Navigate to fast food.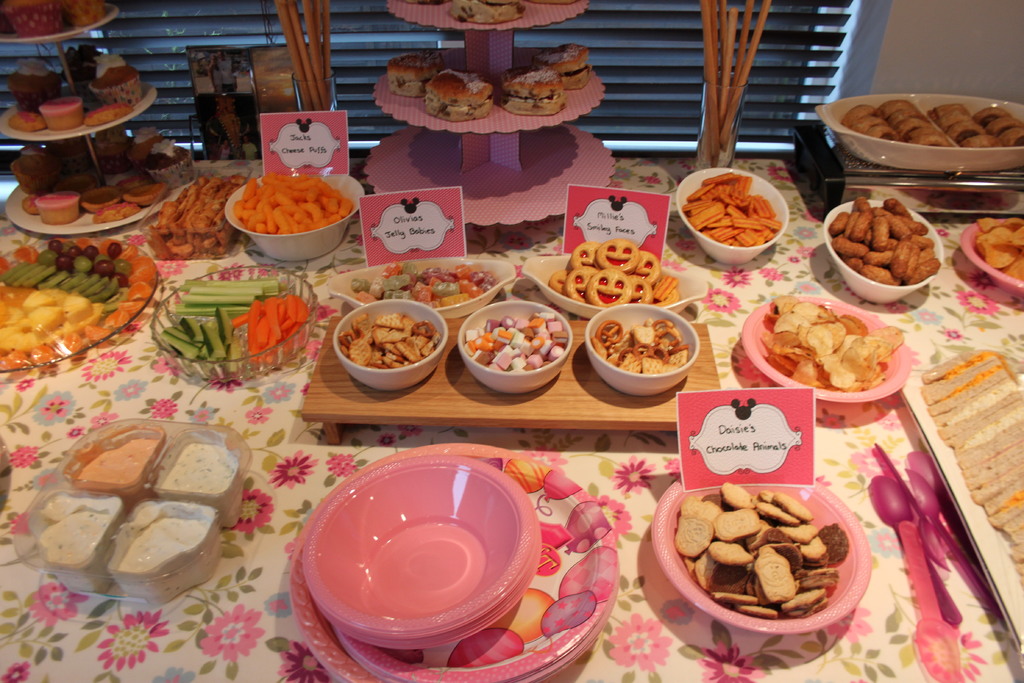
Navigation target: 928 101 996 146.
